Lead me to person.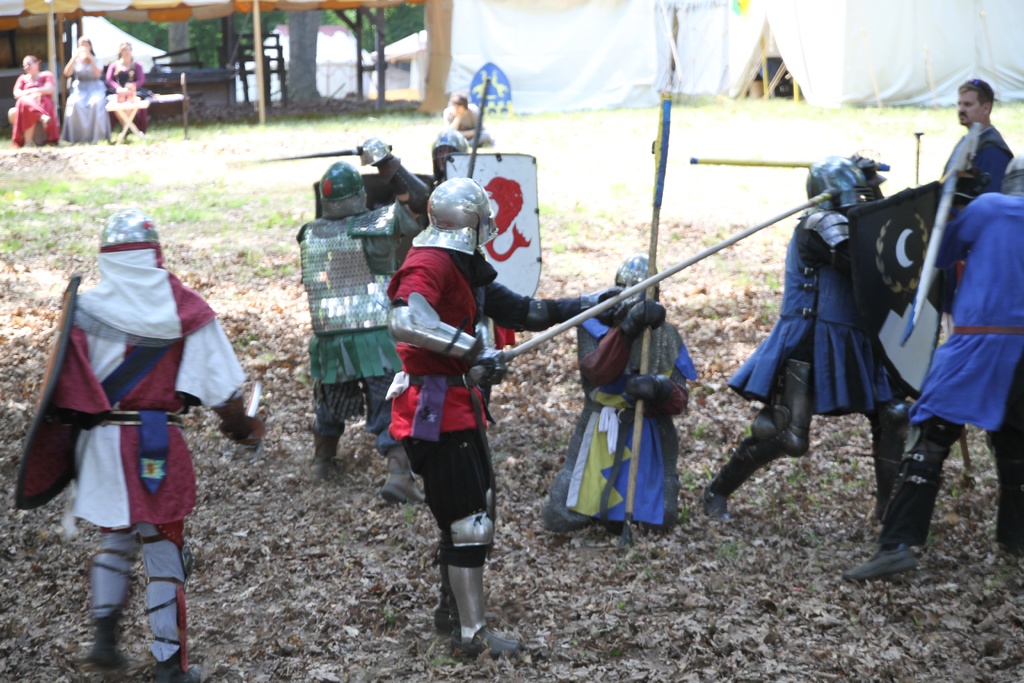
Lead to {"x1": 839, "y1": 156, "x2": 1023, "y2": 580}.
